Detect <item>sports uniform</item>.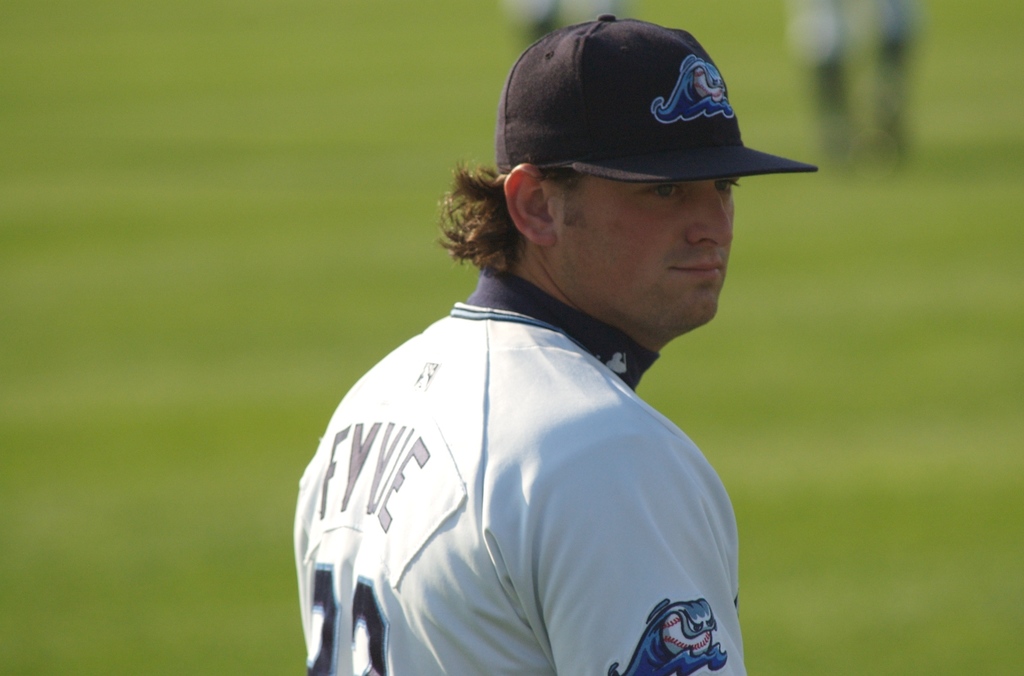
Detected at [289, 1, 754, 675].
